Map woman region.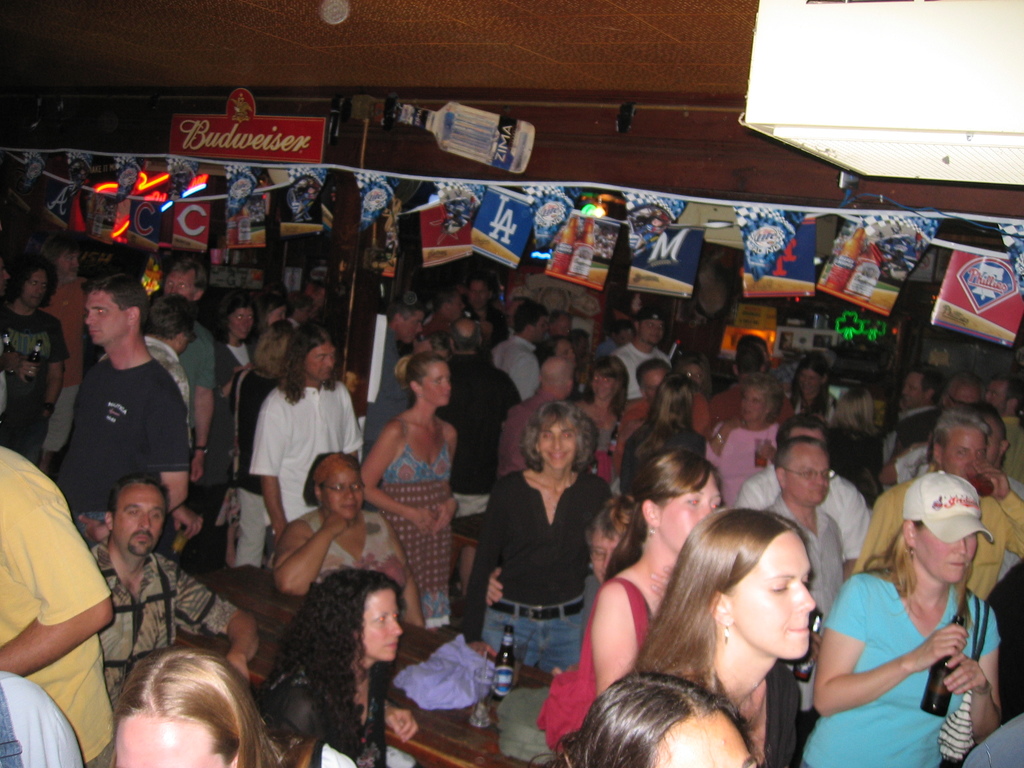
Mapped to bbox=(630, 500, 822, 760).
